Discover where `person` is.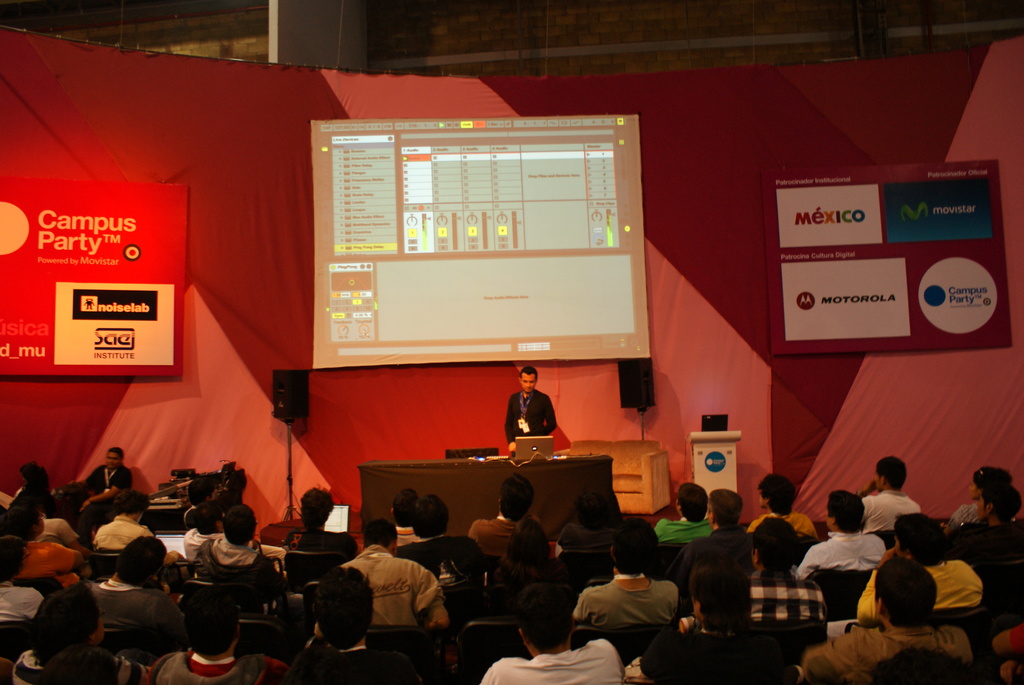
Discovered at l=579, t=518, r=646, b=640.
